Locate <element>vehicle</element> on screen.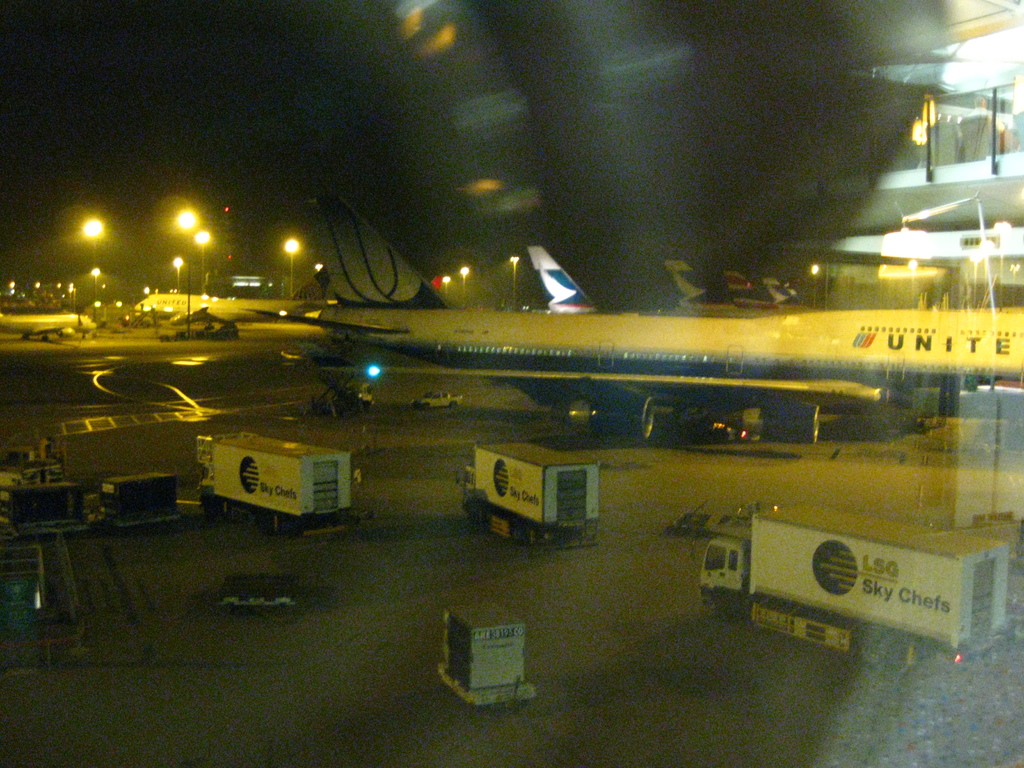
On screen at left=471, top=438, right=591, bottom=550.
